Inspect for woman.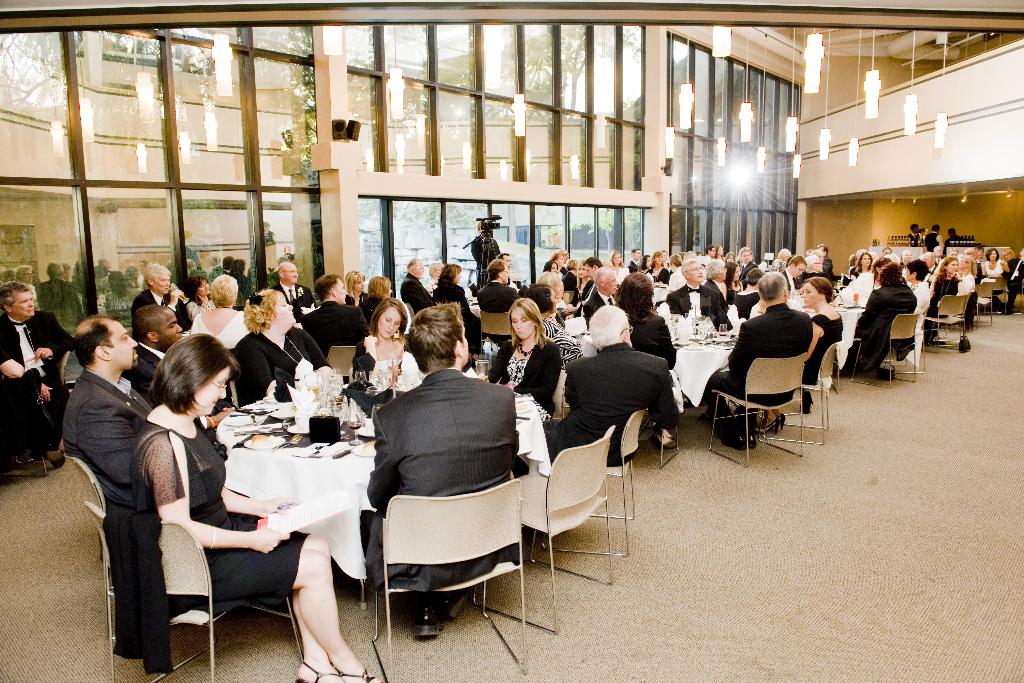
Inspection: {"left": 191, "top": 271, "right": 250, "bottom": 349}.
